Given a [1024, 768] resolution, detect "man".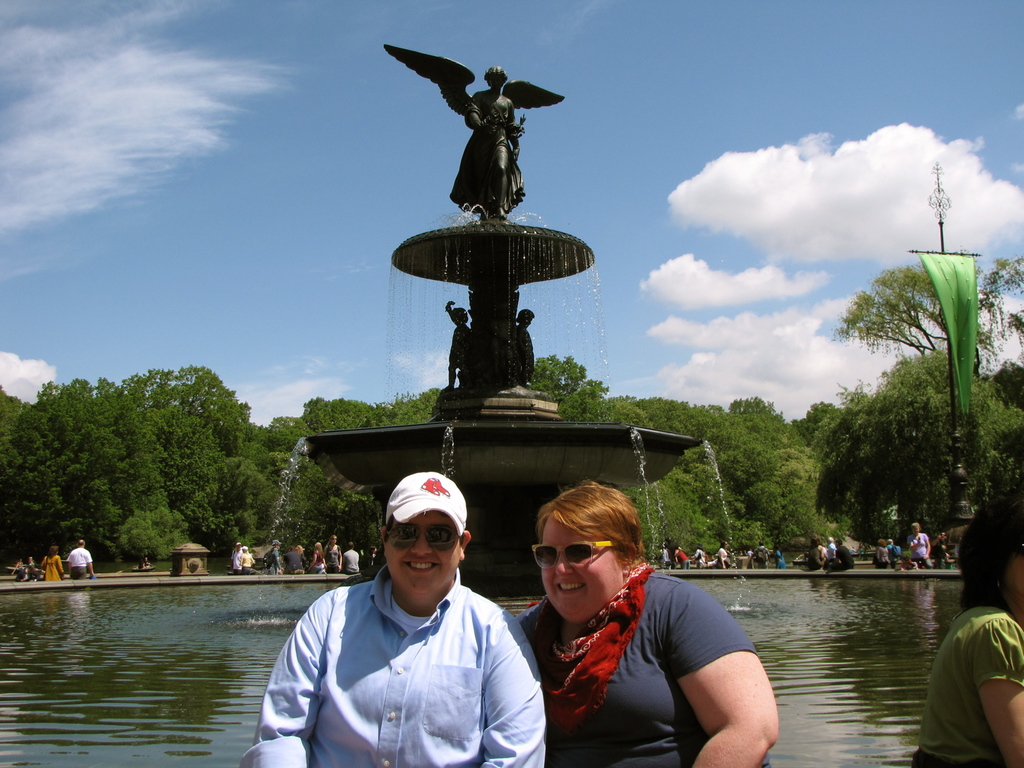
671 545 691 569.
